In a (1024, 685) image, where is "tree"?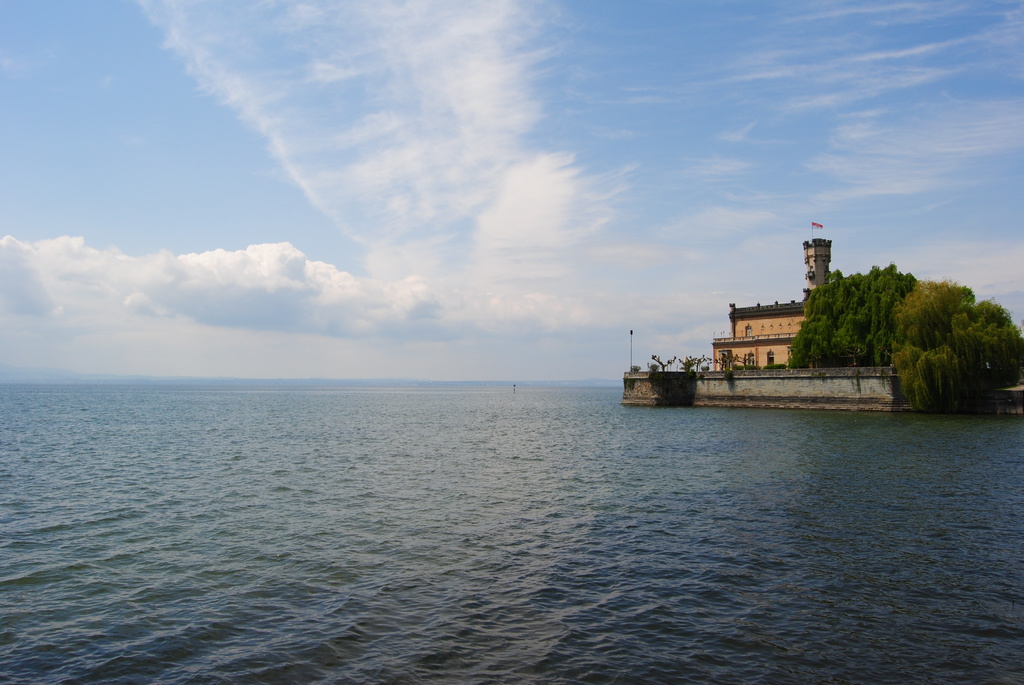
BBox(883, 255, 1010, 406).
